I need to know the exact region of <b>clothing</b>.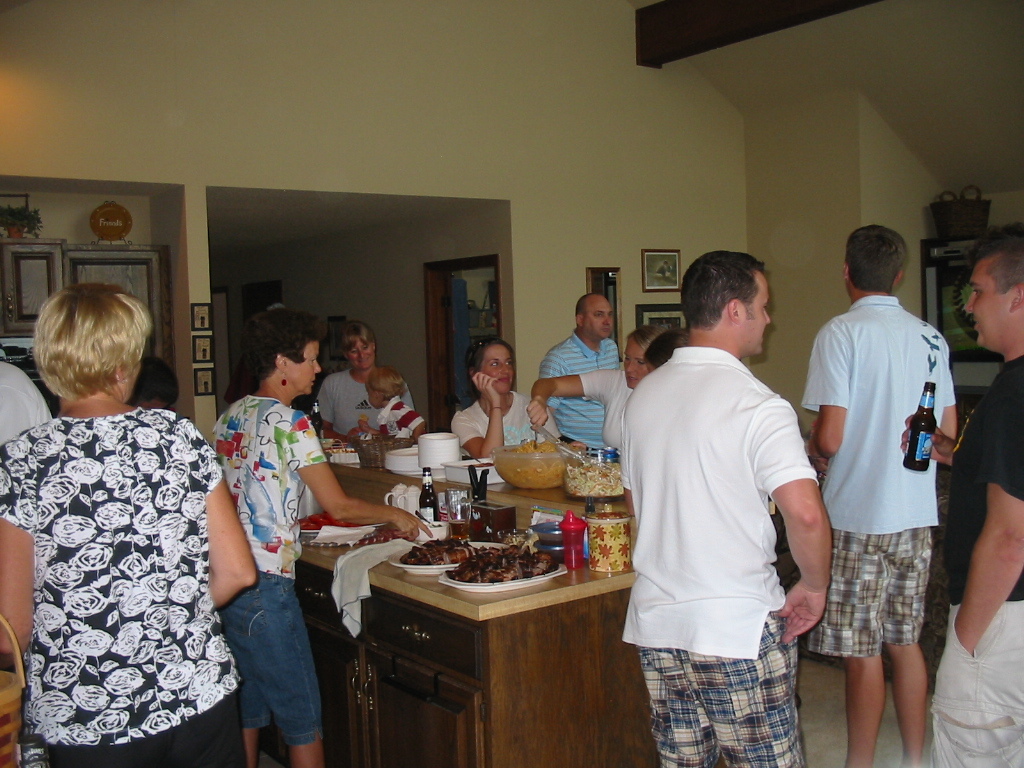
Region: 0 352 82 478.
